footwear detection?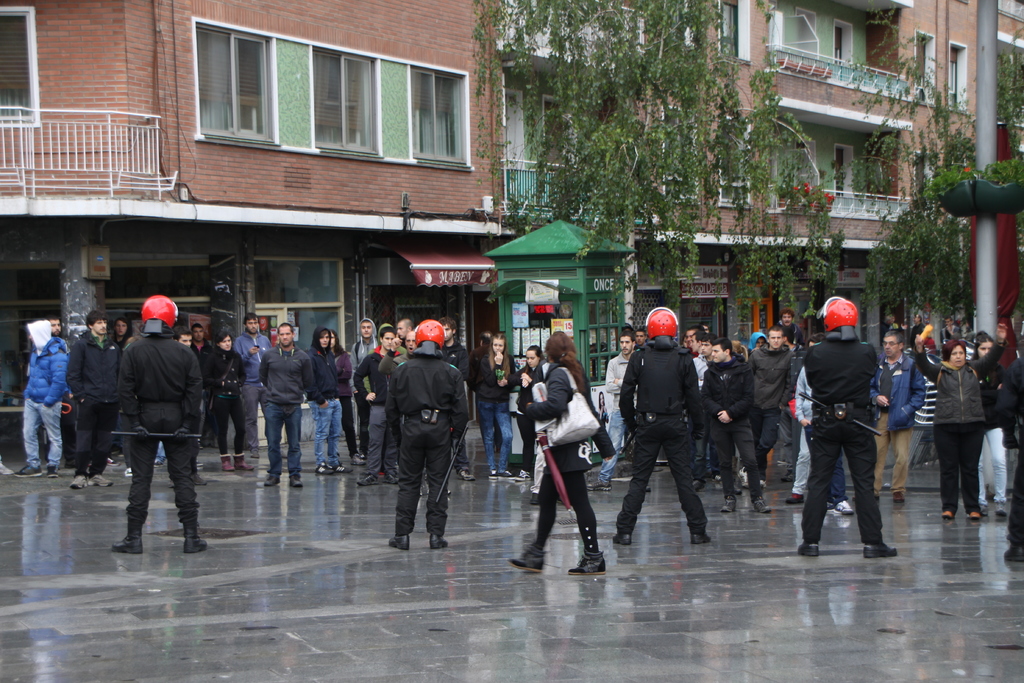
left=691, top=534, right=713, bottom=542
